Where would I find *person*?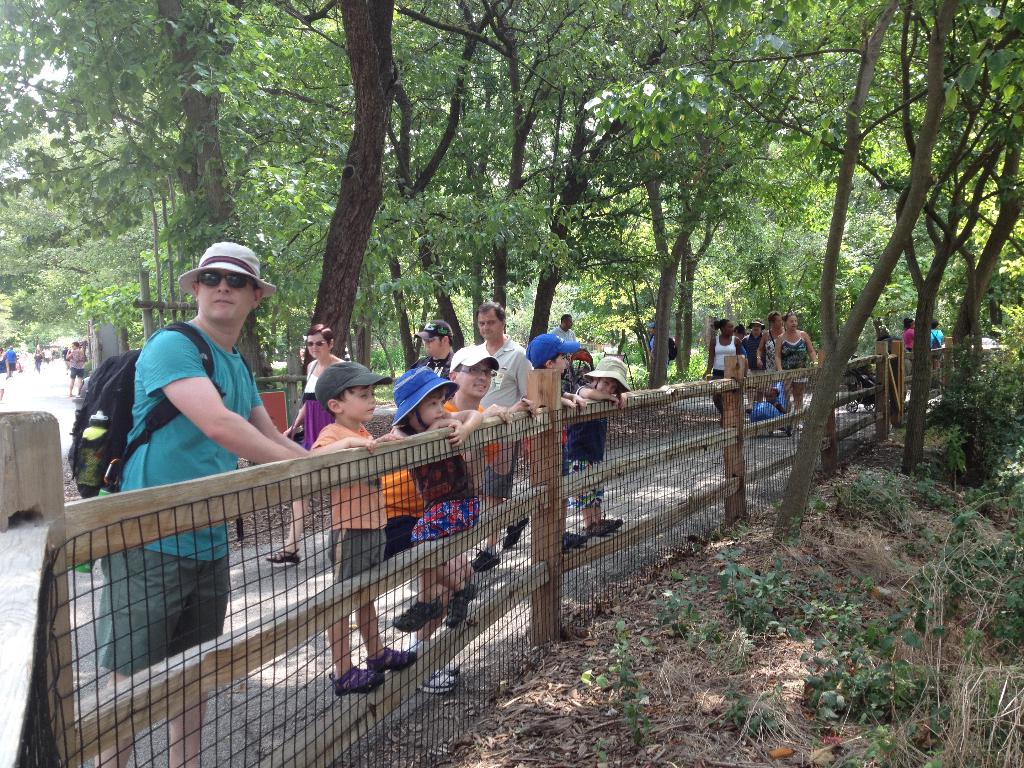
At <box>311,358,406,700</box>.
